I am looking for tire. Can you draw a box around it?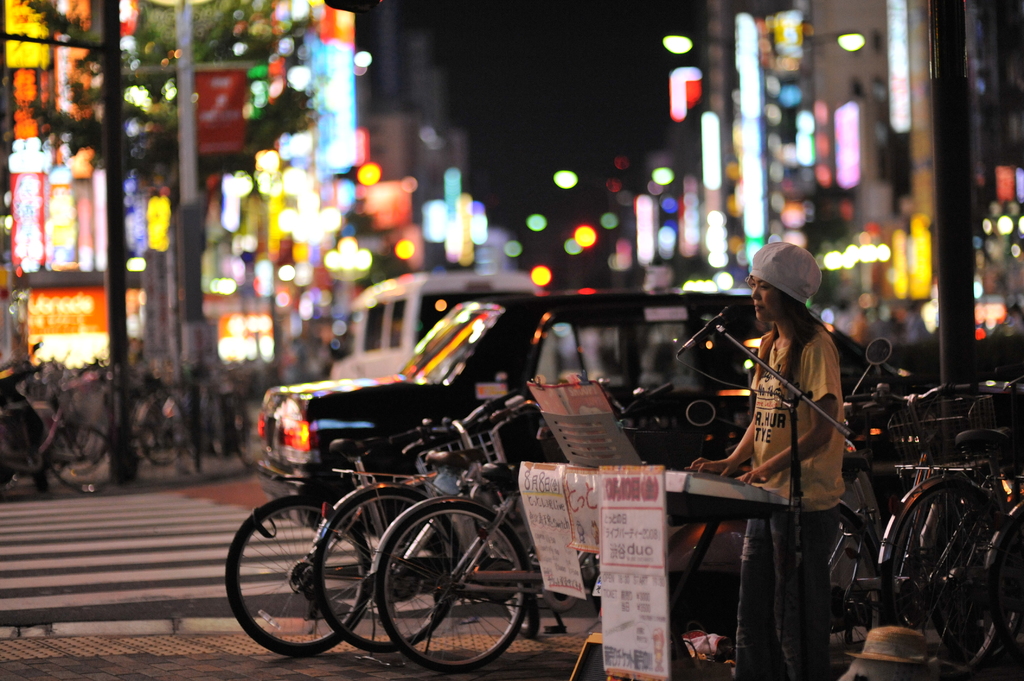
Sure, the bounding box is bbox=(206, 380, 248, 445).
